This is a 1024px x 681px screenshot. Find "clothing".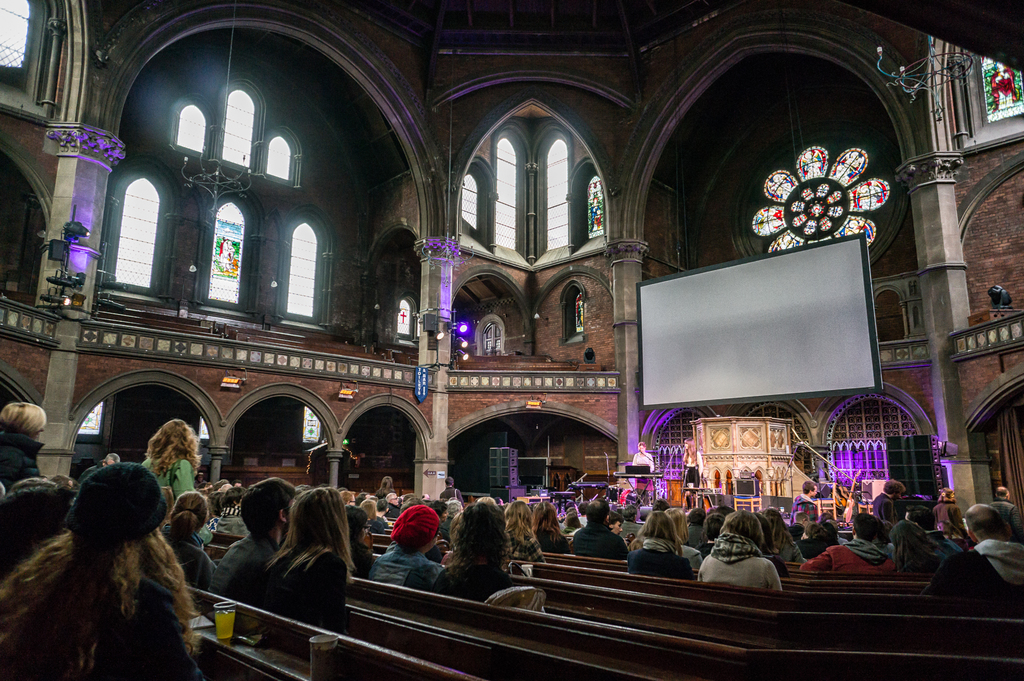
Bounding box: [119,446,205,491].
